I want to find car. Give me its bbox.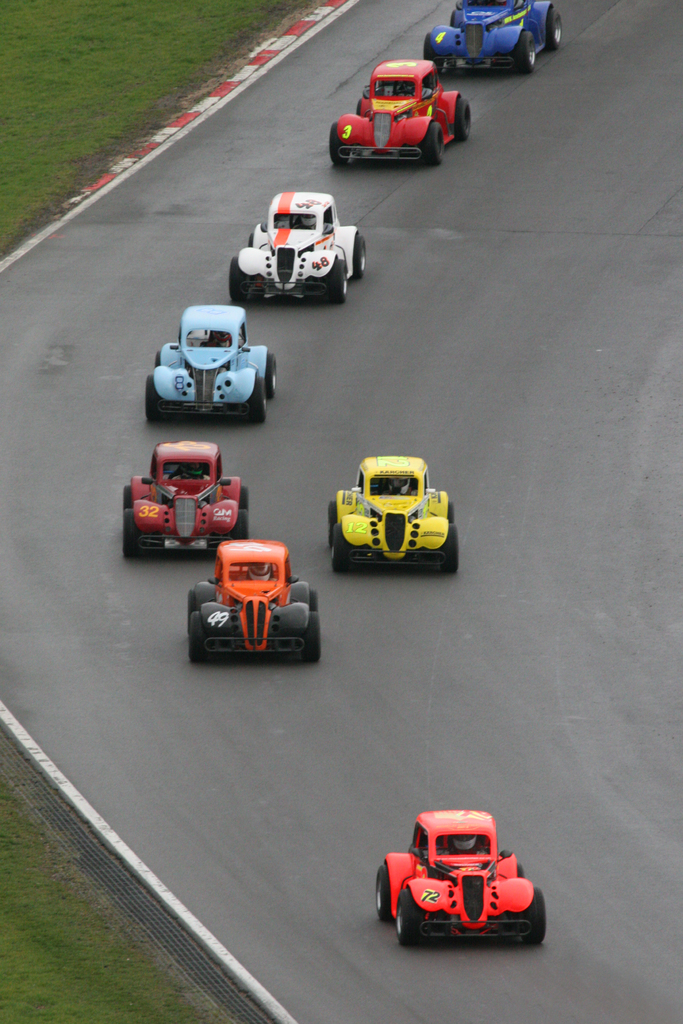
186, 538, 313, 666.
